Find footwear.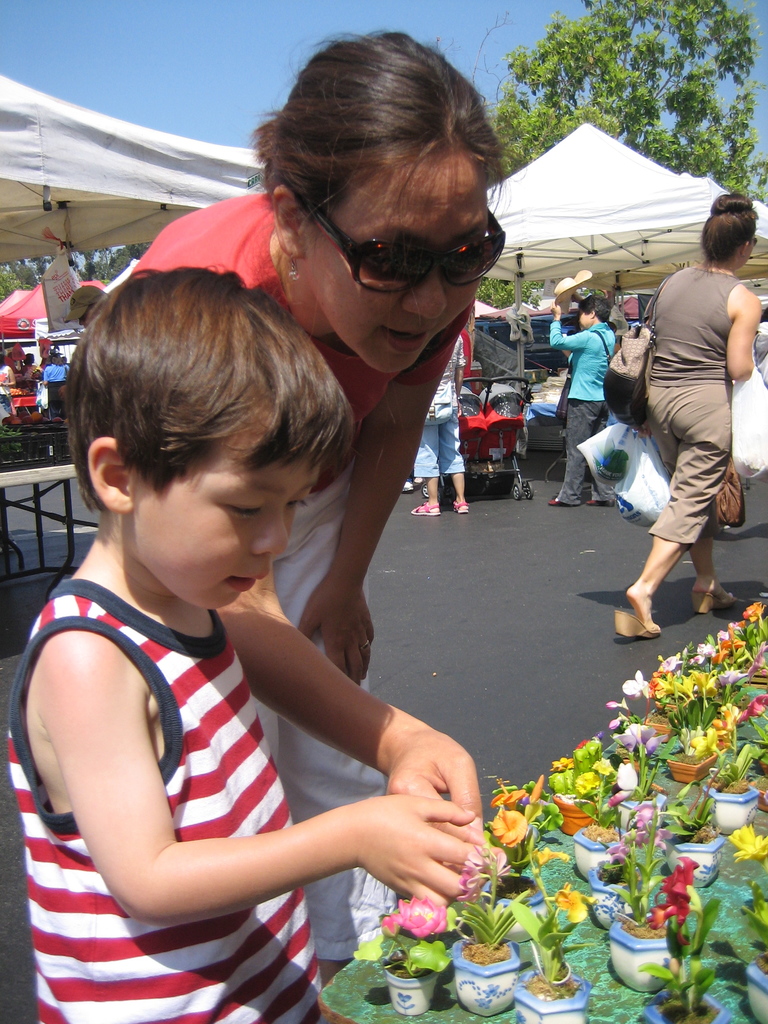
<region>545, 492, 566, 504</region>.
